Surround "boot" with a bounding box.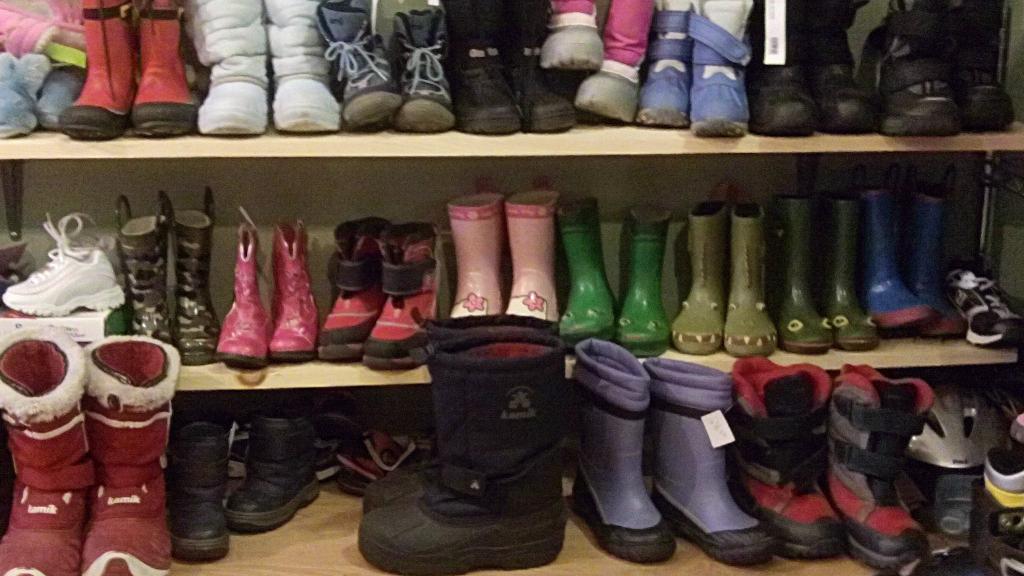
select_region(168, 190, 220, 370).
